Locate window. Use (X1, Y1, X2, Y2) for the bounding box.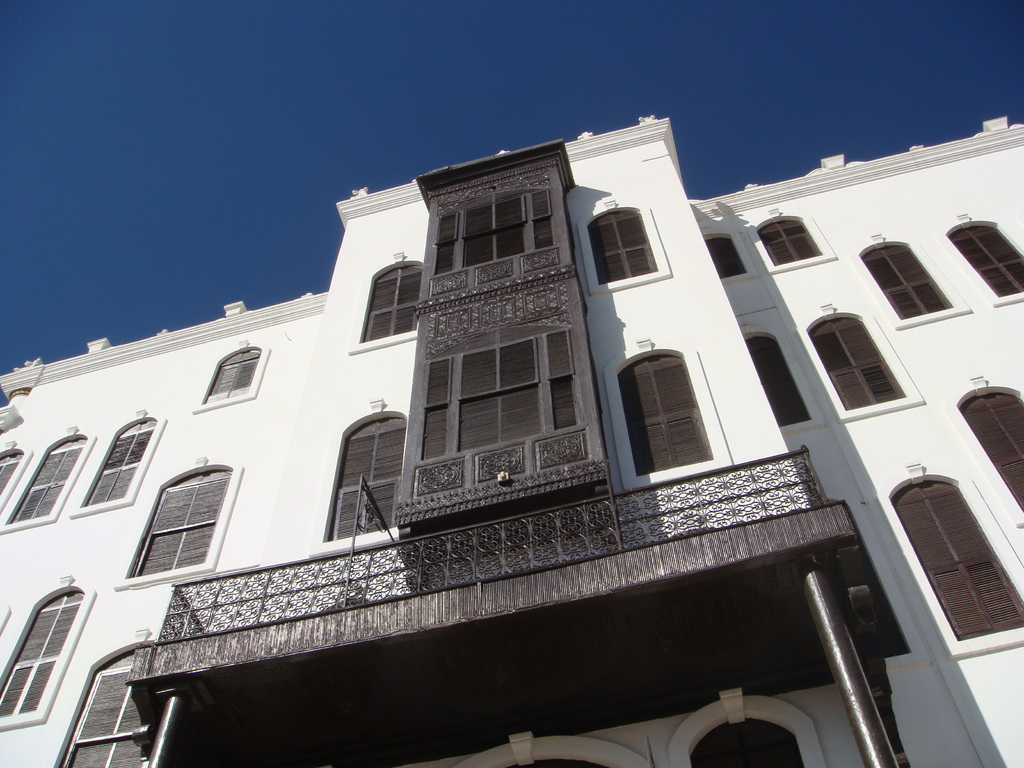
(961, 378, 1022, 518).
